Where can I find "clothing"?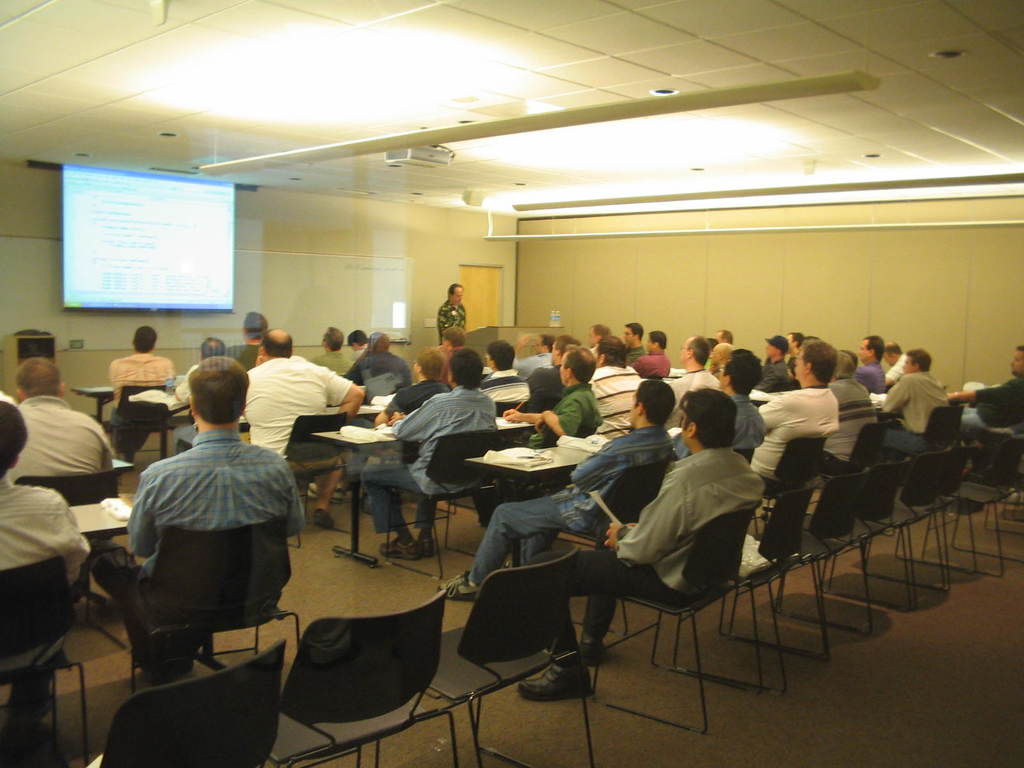
You can find it at bbox=[105, 408, 310, 659].
